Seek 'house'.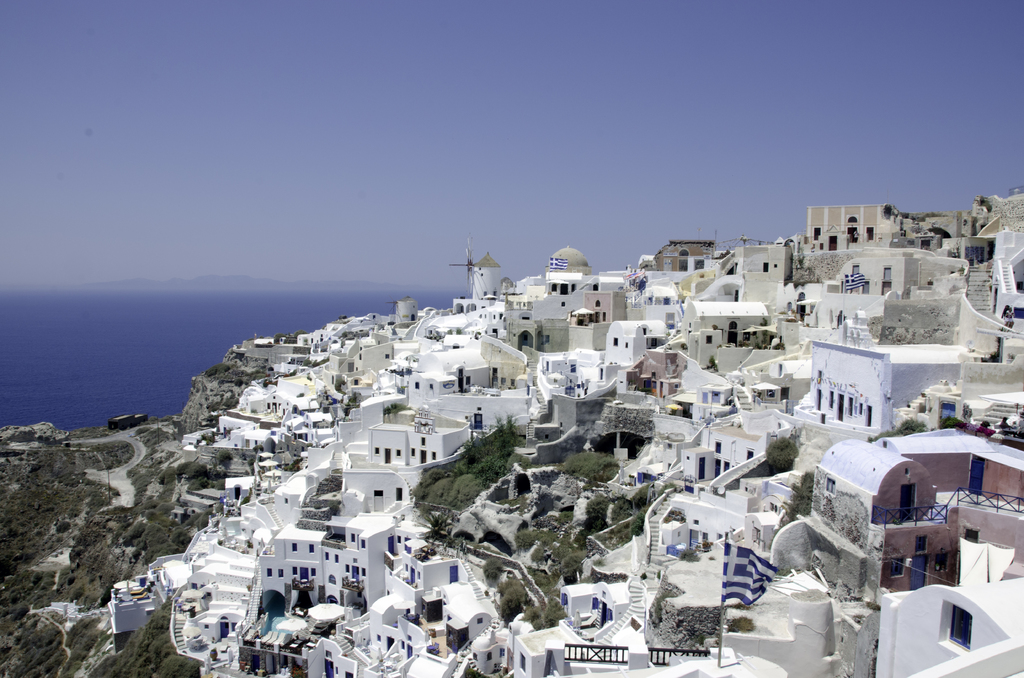
98 574 172 661.
